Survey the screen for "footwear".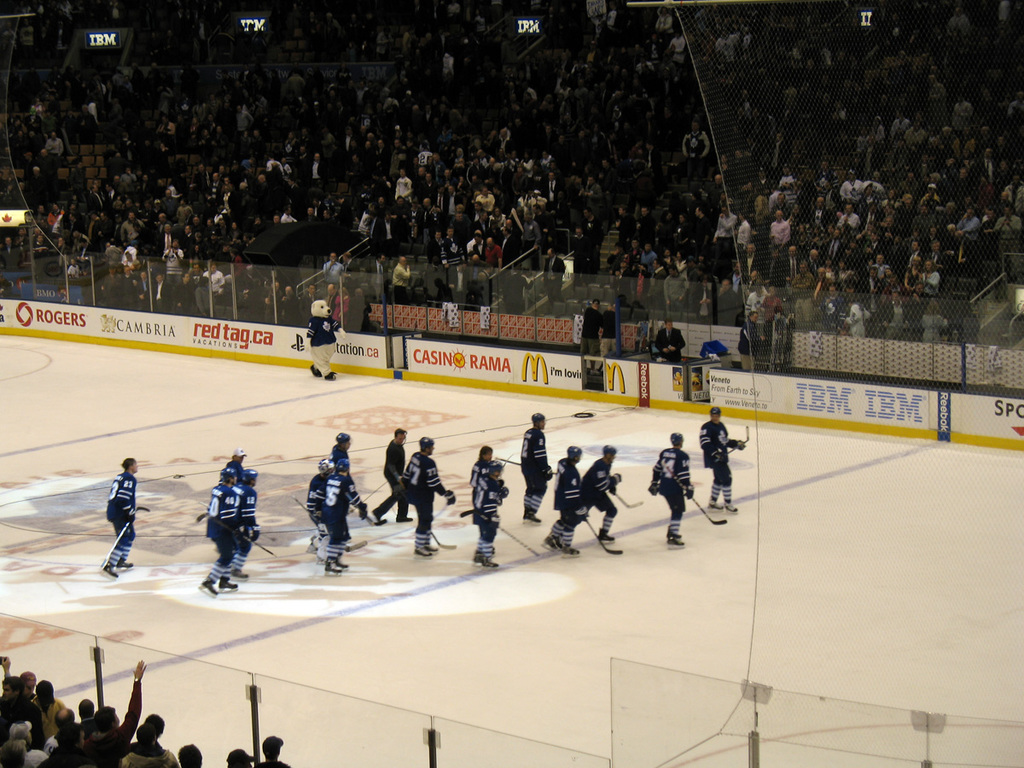
Survey found: BBox(121, 559, 134, 564).
